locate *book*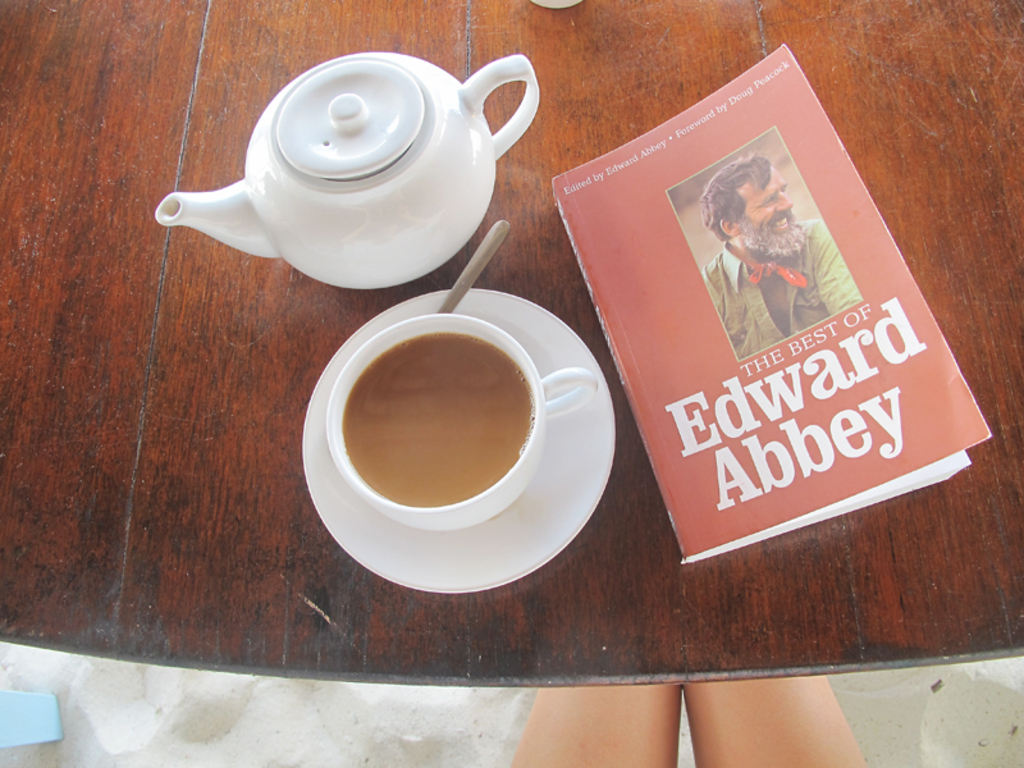
<region>591, 58, 998, 598</region>
